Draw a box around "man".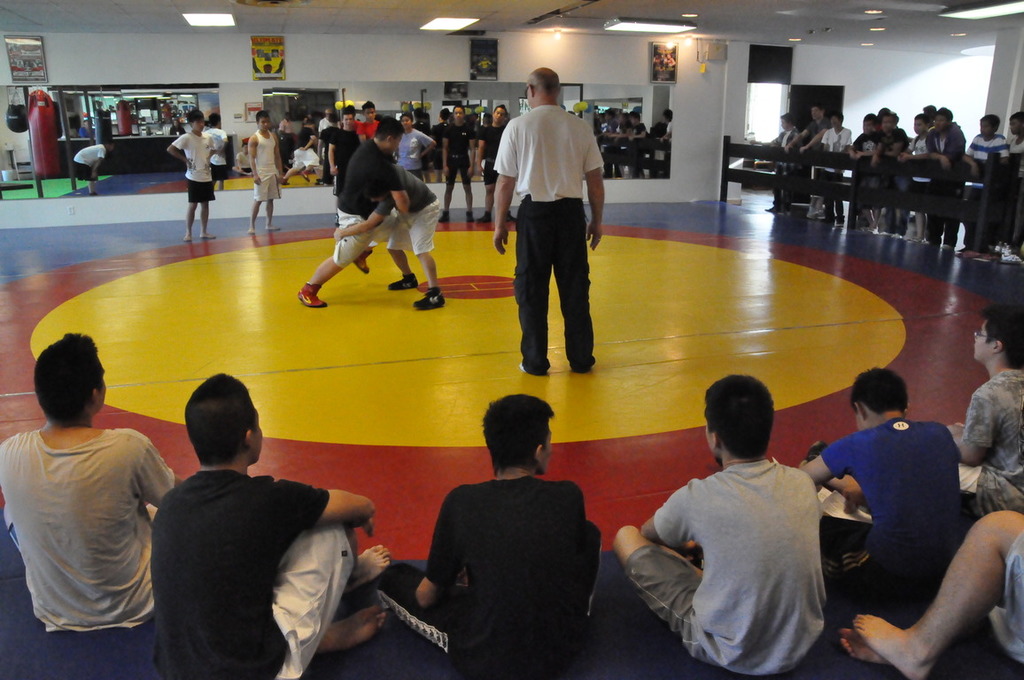
bbox=[281, 116, 321, 182].
